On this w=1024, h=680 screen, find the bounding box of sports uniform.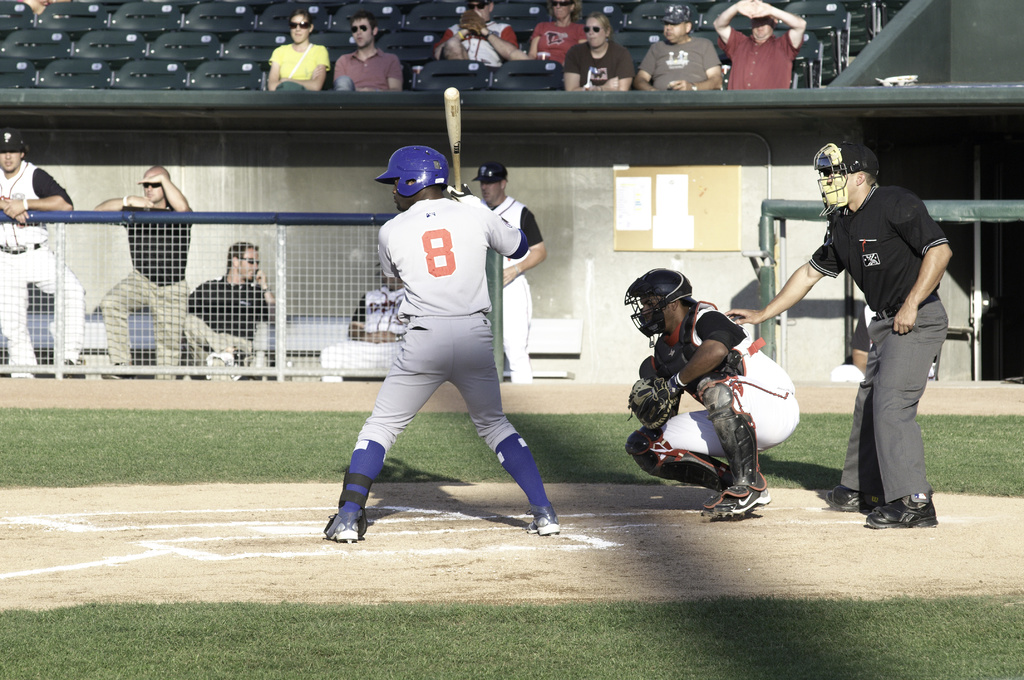
Bounding box: rect(326, 147, 559, 544).
